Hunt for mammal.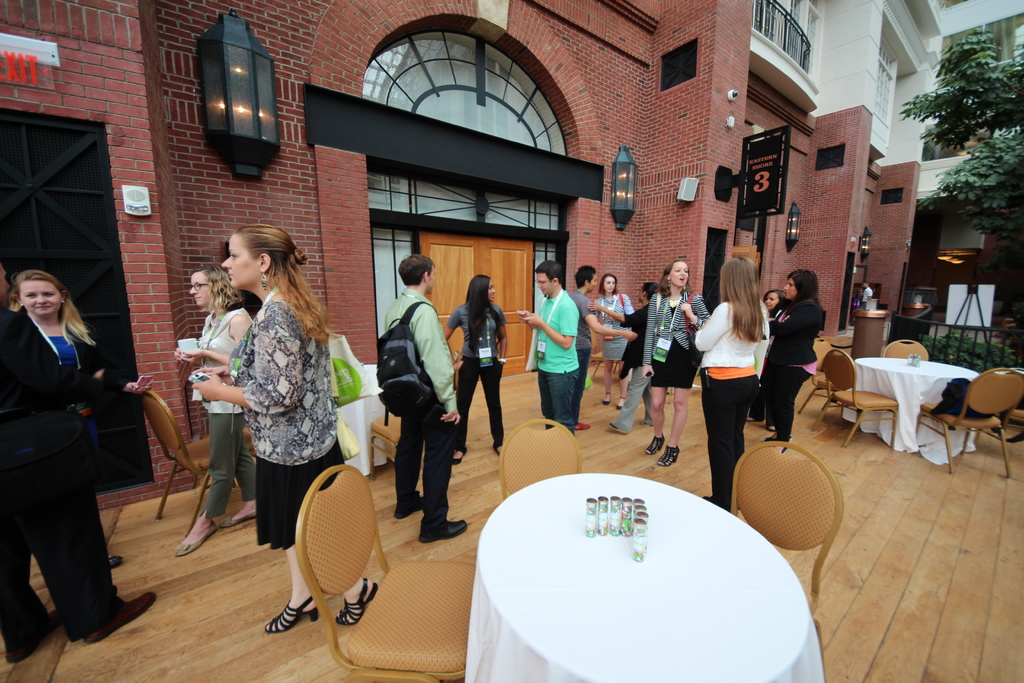
Hunted down at BBox(444, 275, 511, 469).
